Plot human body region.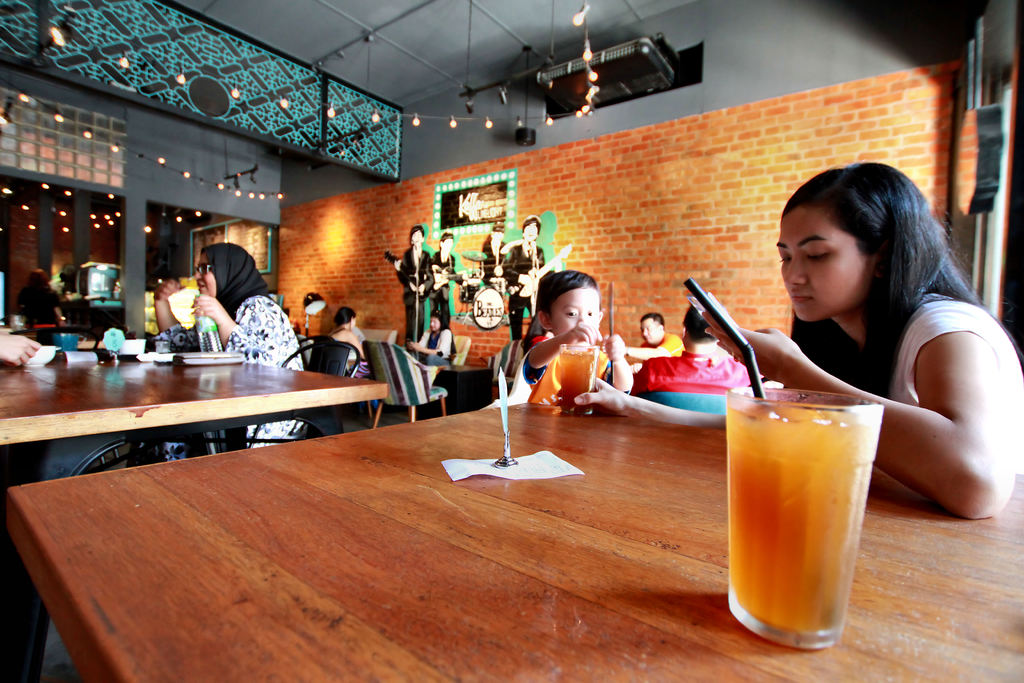
Plotted at BBox(152, 240, 296, 445).
